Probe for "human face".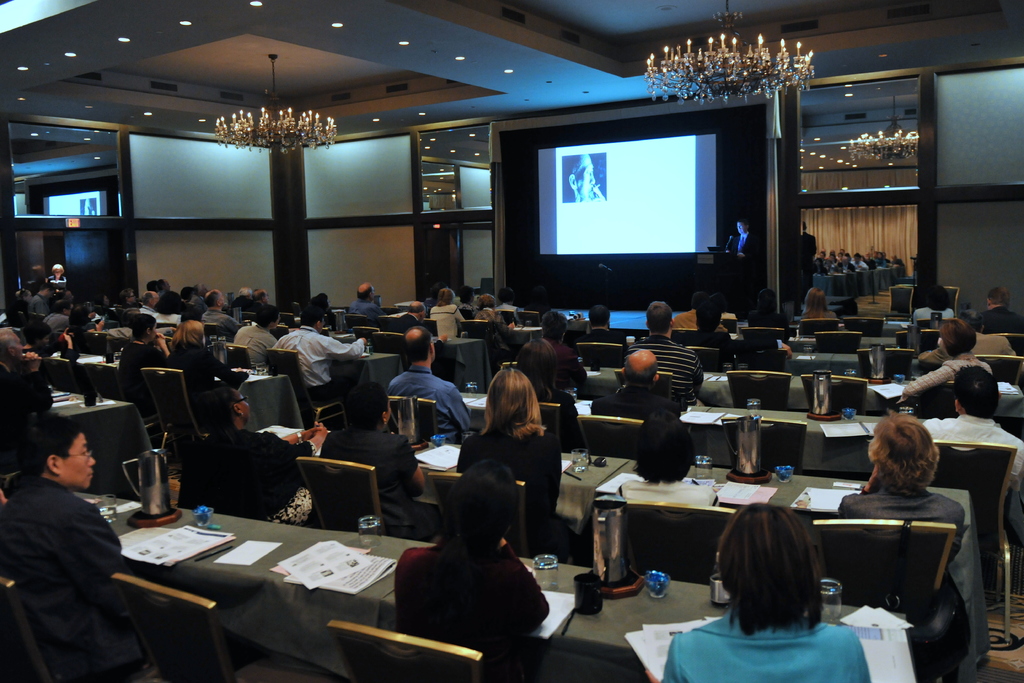
Probe result: x1=55, y1=268, x2=63, y2=279.
